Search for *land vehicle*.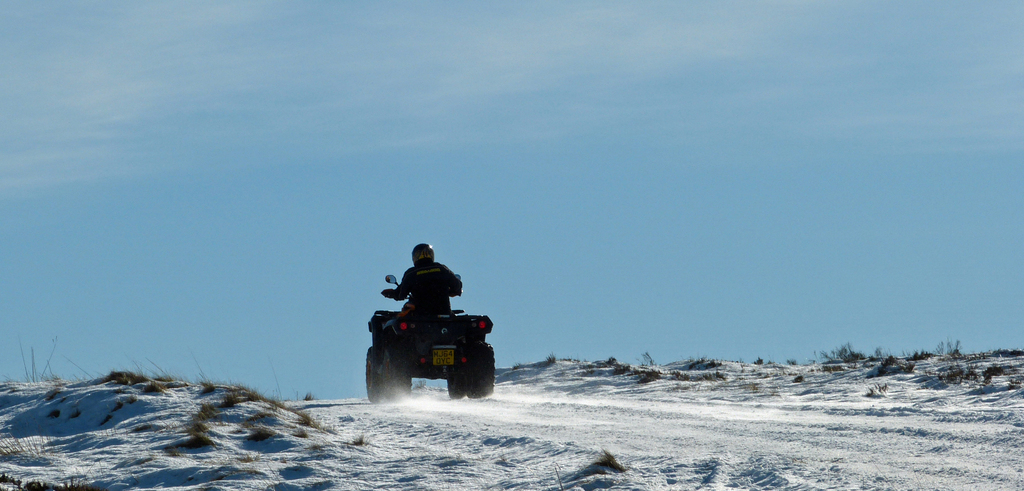
Found at [355,280,484,412].
